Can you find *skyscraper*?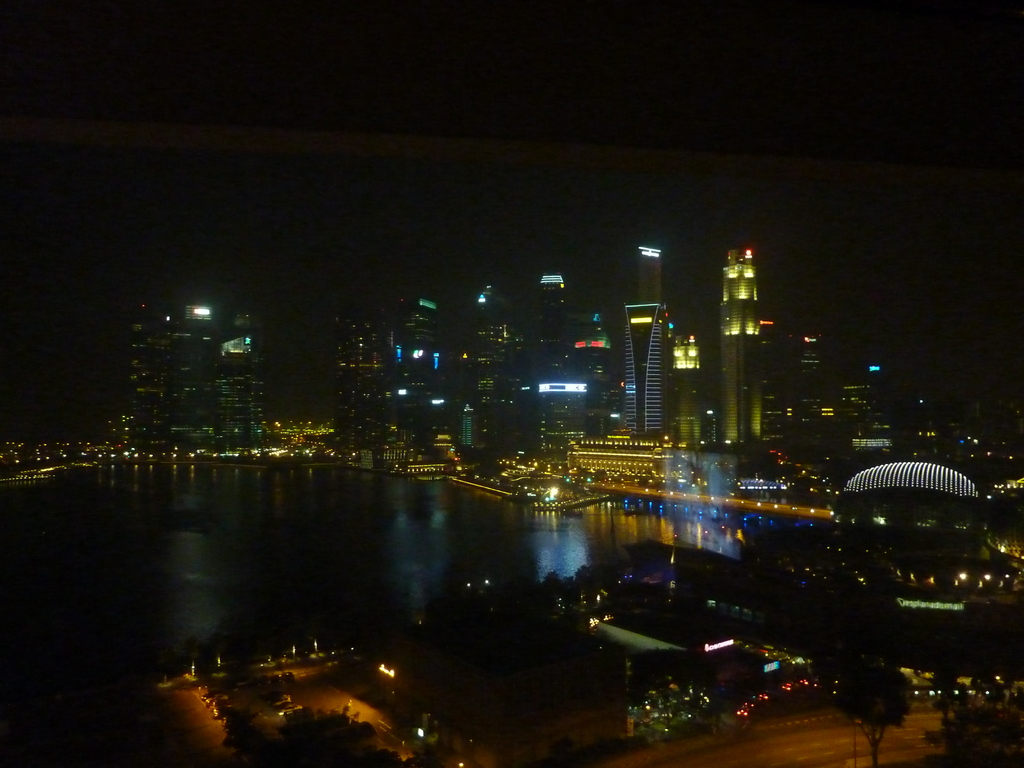
Yes, bounding box: select_region(623, 294, 664, 436).
